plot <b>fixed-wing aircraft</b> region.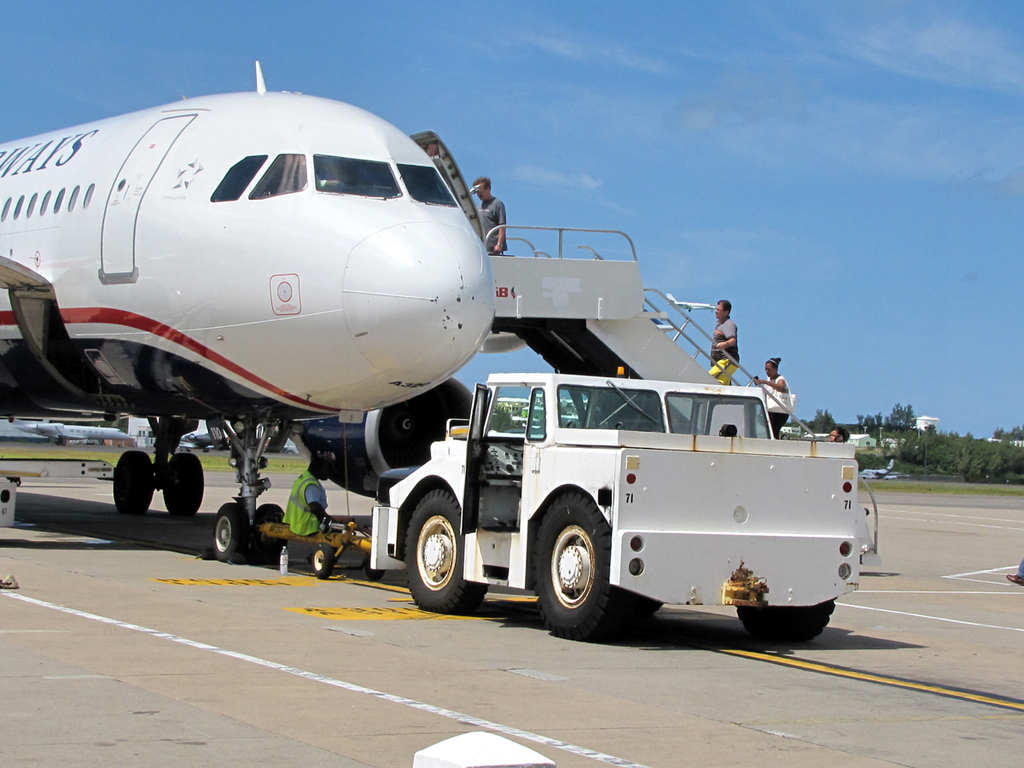
Plotted at x1=1, y1=61, x2=499, y2=563.
